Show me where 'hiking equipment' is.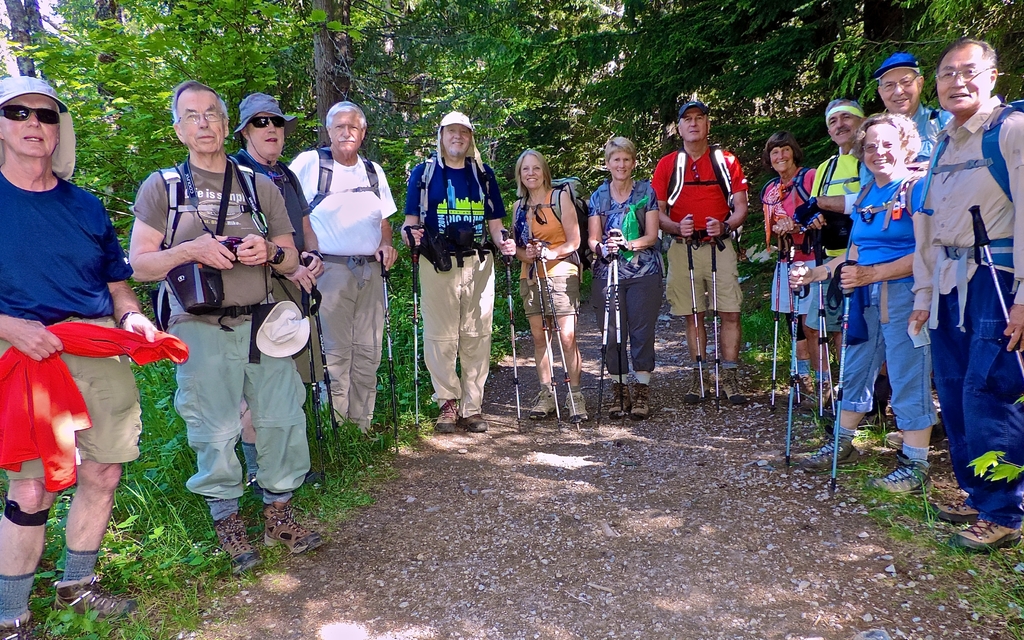
'hiking equipment' is at 499 226 520 433.
